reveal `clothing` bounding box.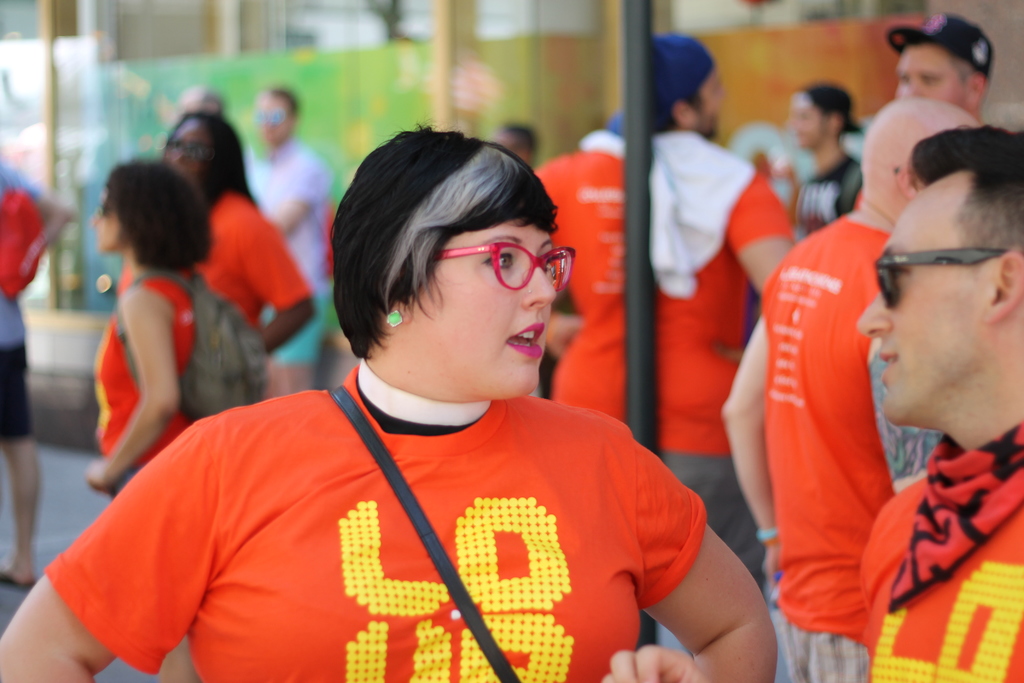
Revealed: [x1=0, y1=163, x2=39, y2=444].
